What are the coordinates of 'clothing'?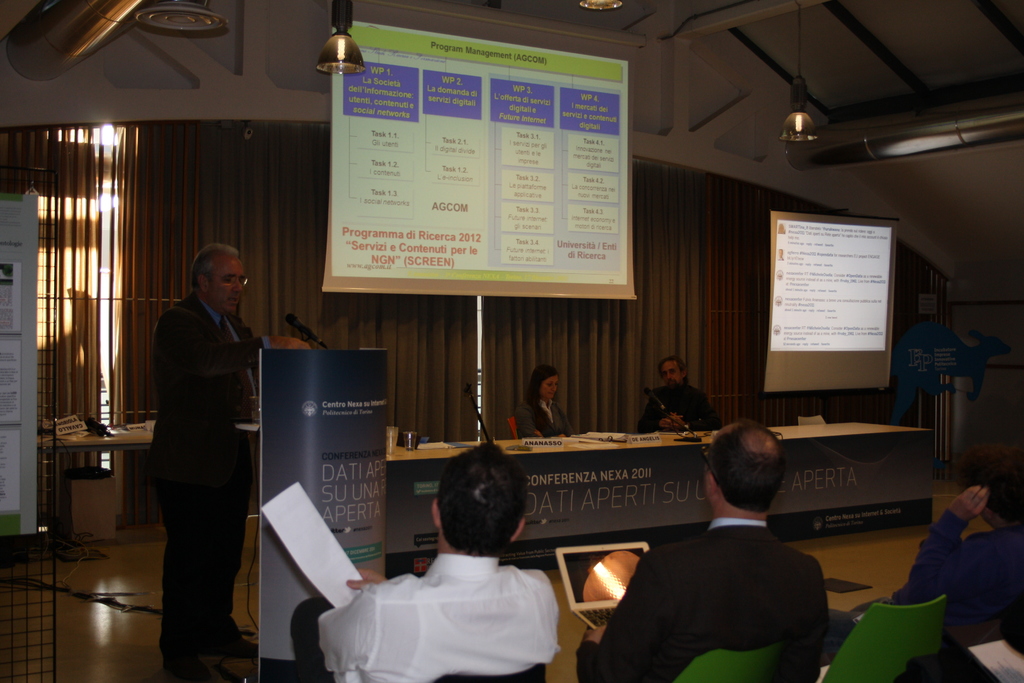
[x1=886, y1=508, x2=1023, y2=645].
